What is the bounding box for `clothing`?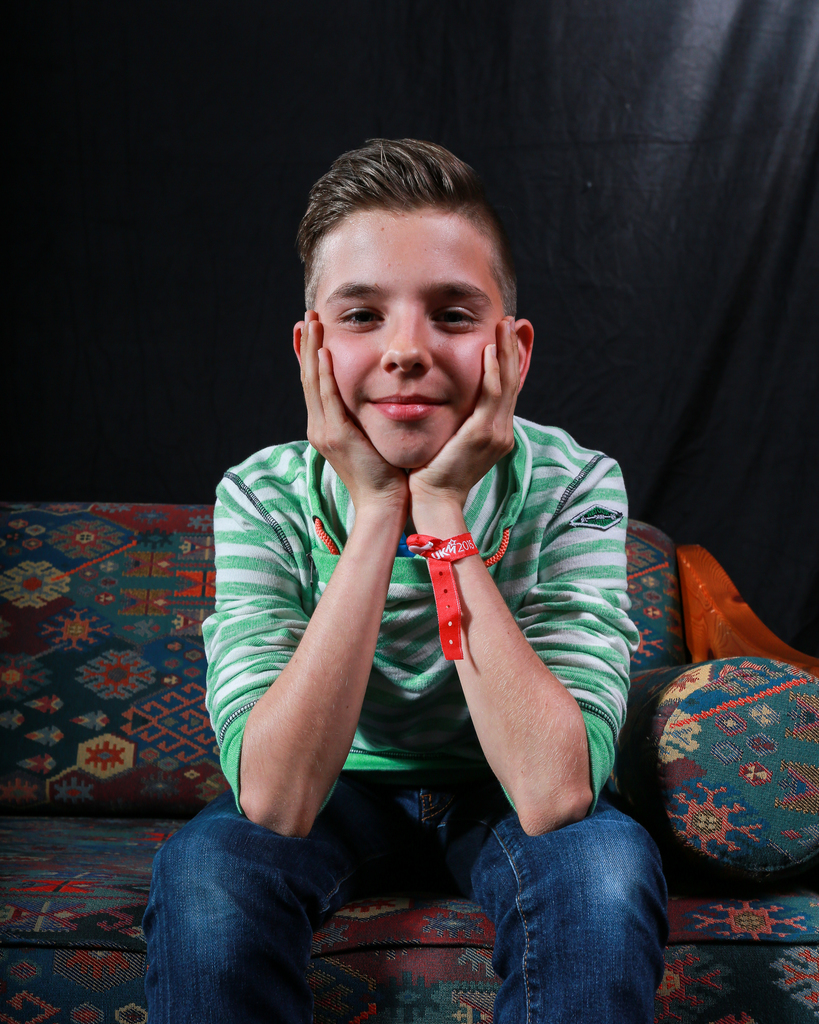
BBox(179, 246, 676, 990).
